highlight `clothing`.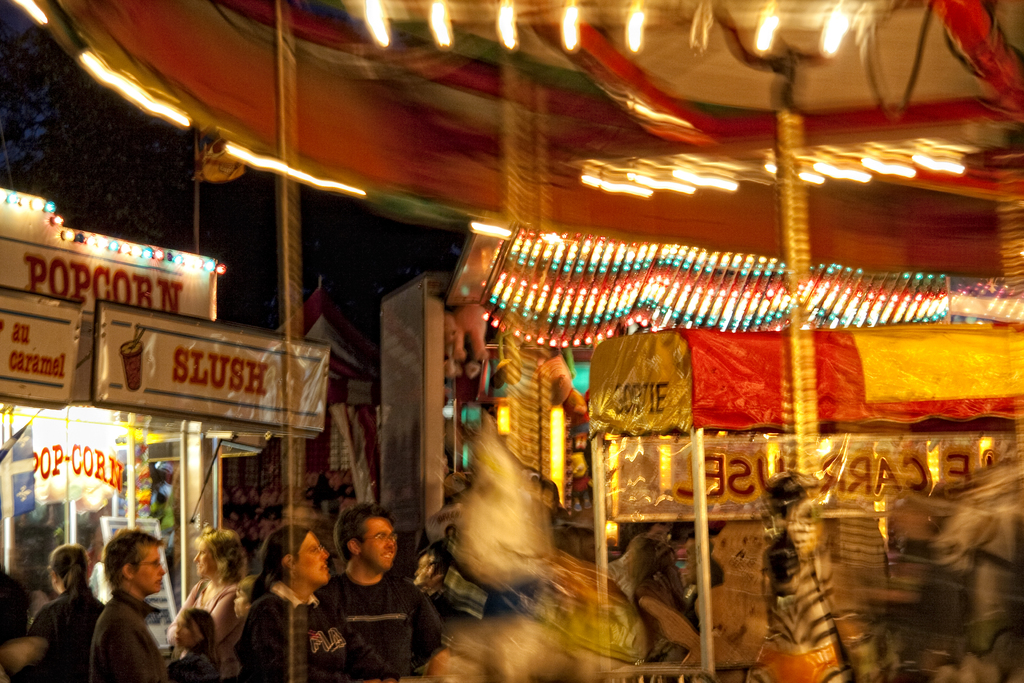
Highlighted region: rect(29, 570, 113, 671).
